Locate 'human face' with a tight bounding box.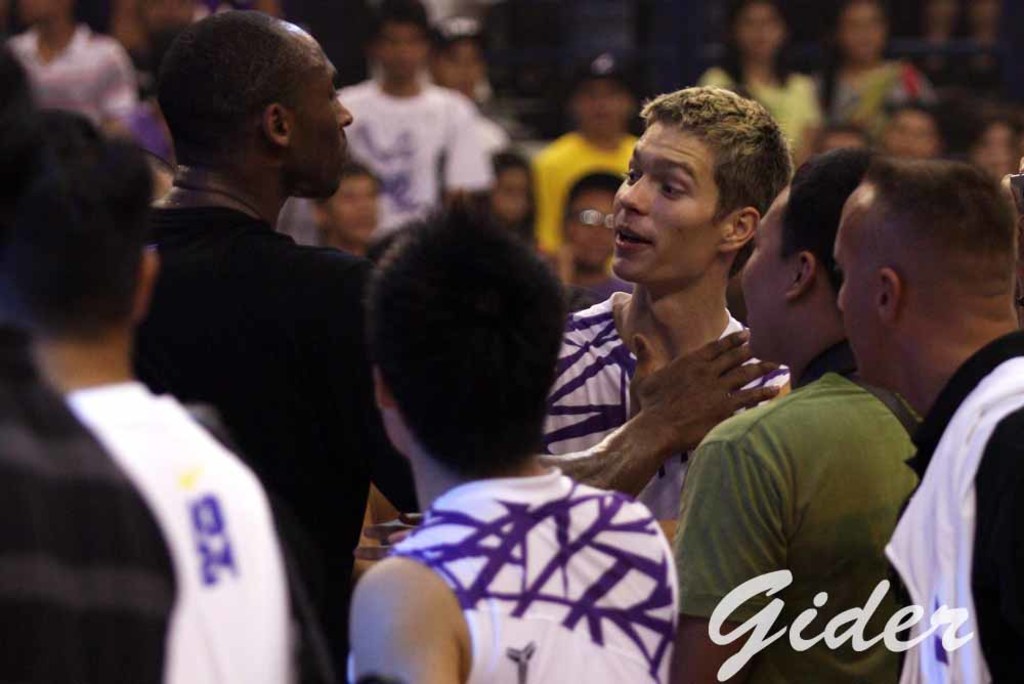
(left=739, top=187, right=790, bottom=362).
